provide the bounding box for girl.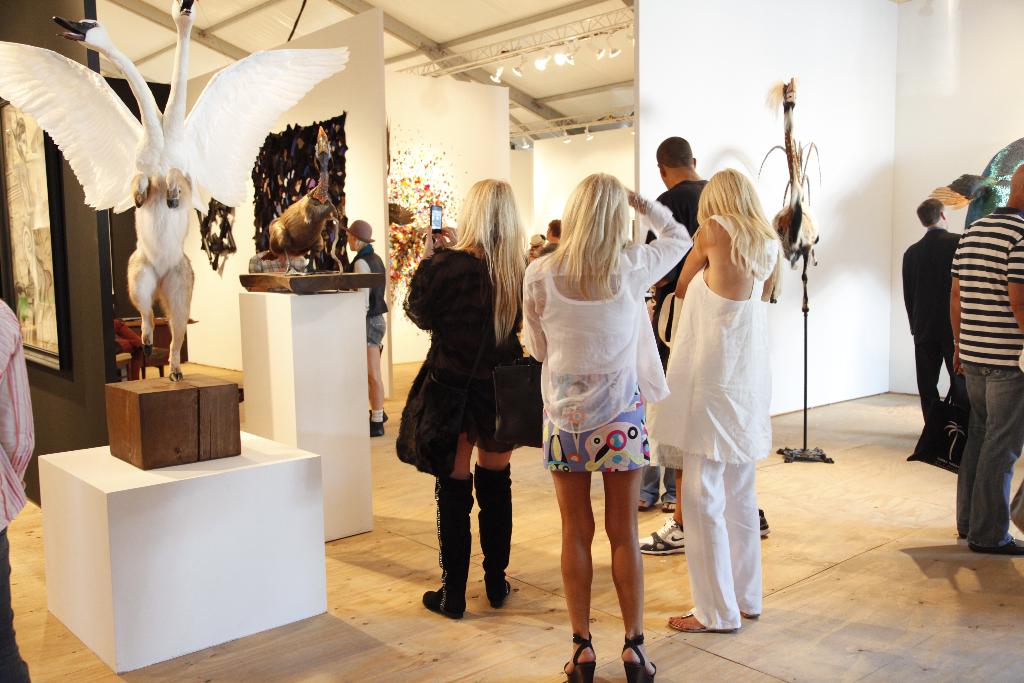
<bbox>516, 161, 691, 637</bbox>.
